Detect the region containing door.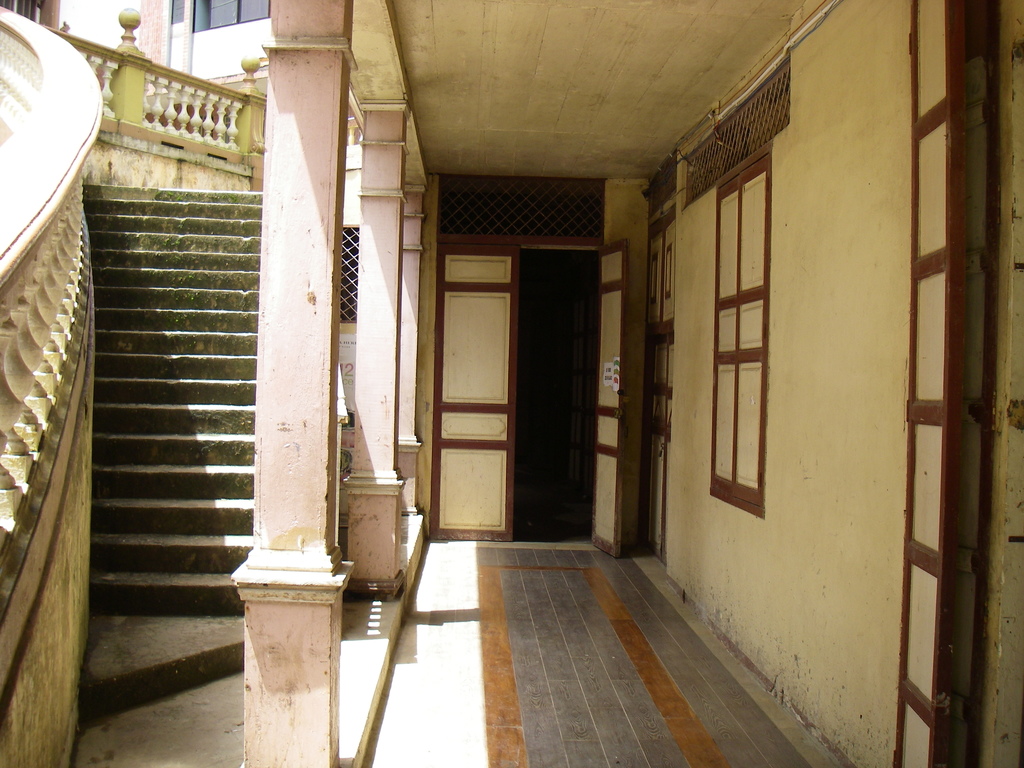
Rect(579, 240, 637, 564).
